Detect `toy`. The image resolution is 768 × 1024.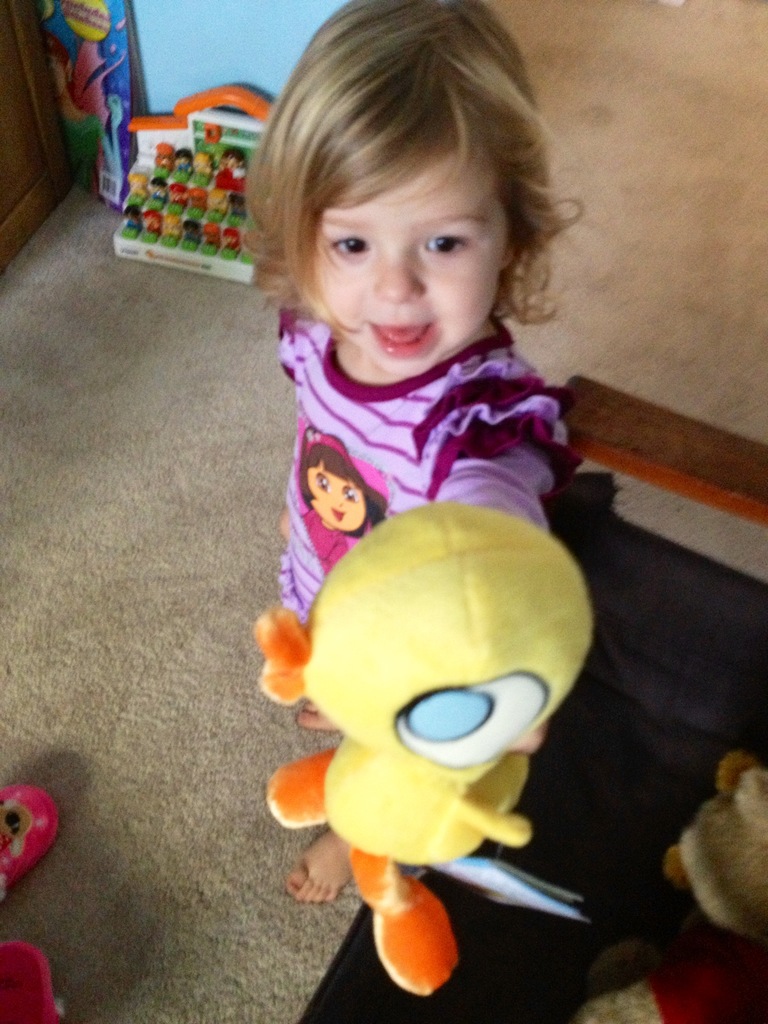
l=40, t=0, r=143, b=197.
